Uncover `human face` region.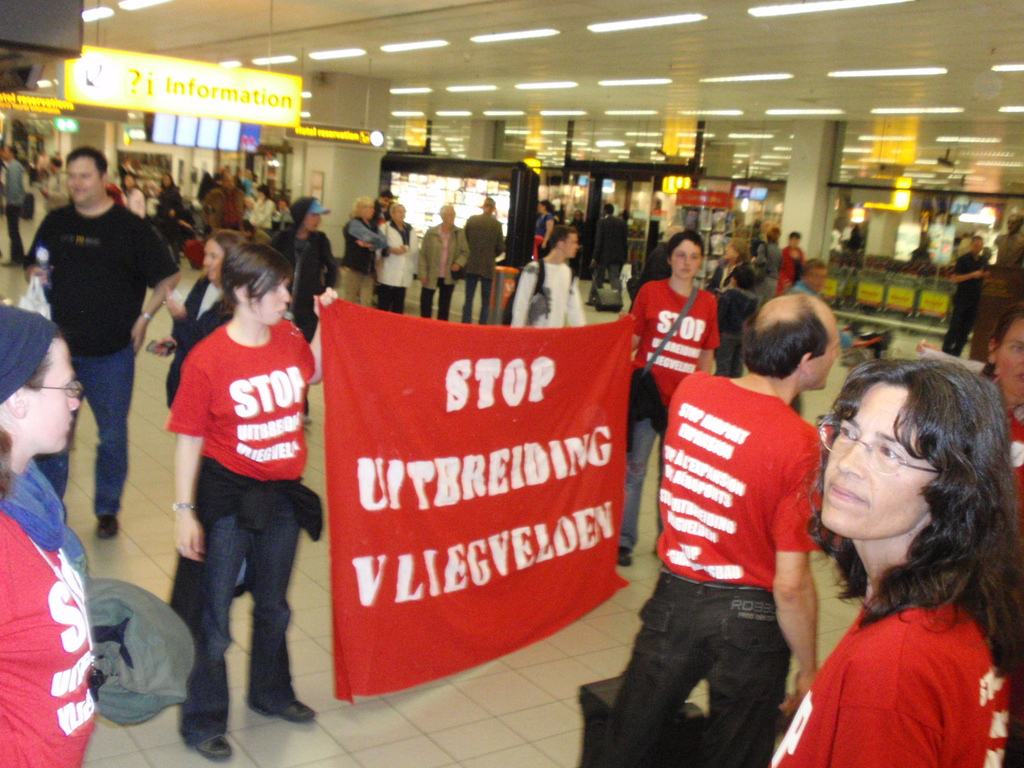
Uncovered: 994, 314, 1023, 400.
